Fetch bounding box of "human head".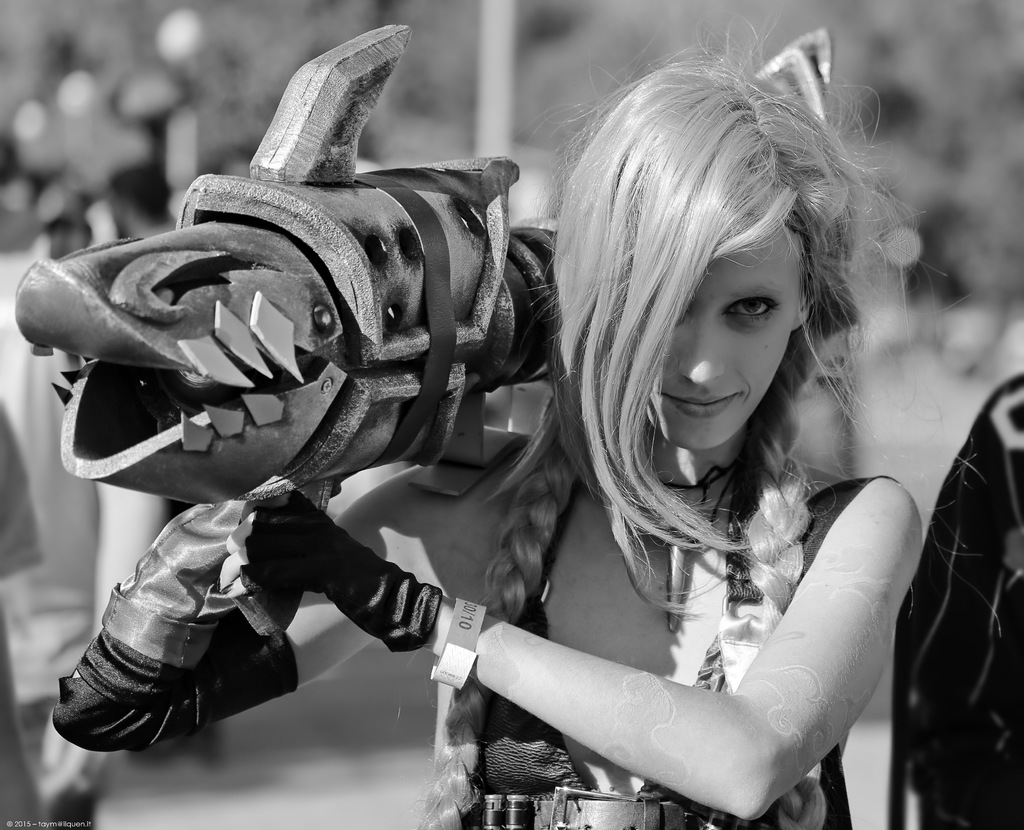
Bbox: [left=550, top=49, right=872, bottom=518].
